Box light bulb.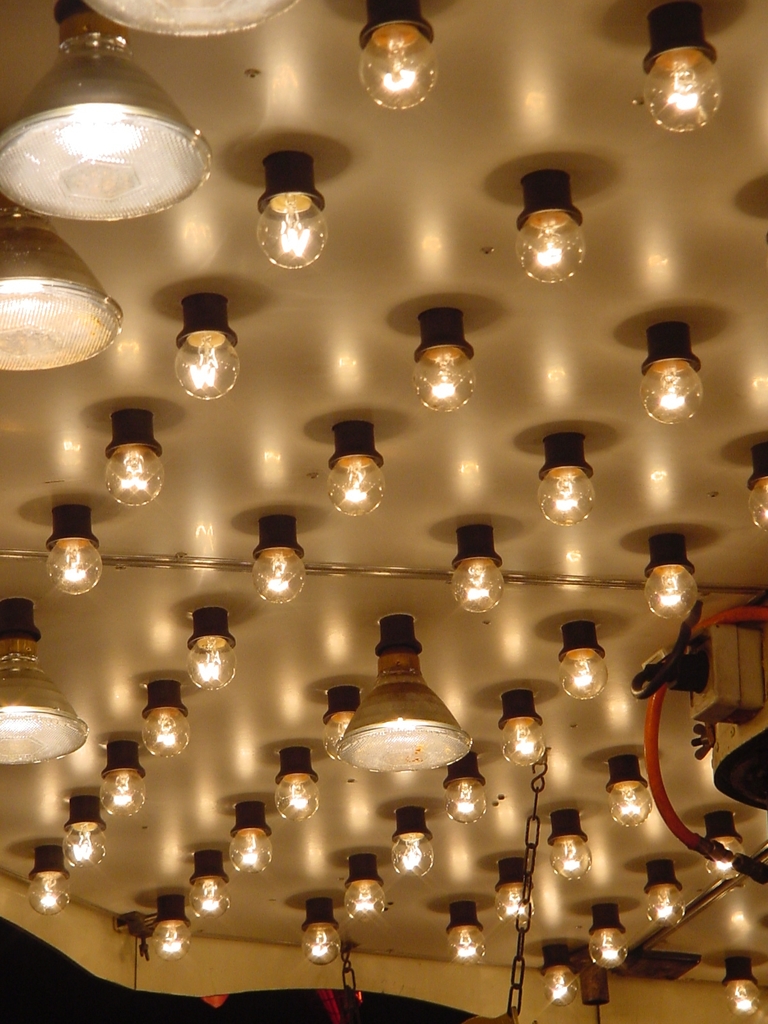
box=[537, 433, 596, 525].
